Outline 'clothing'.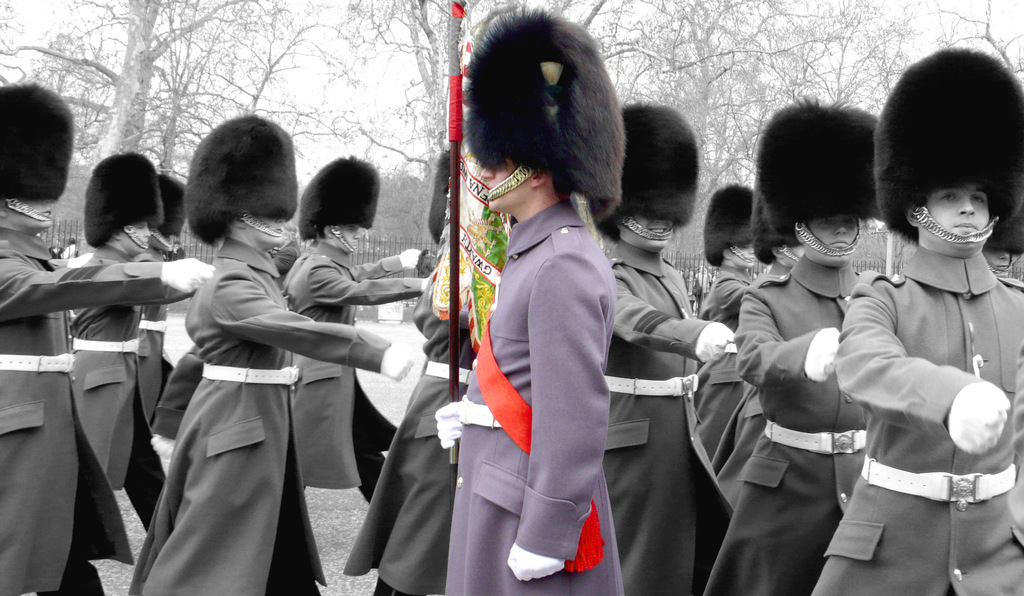
Outline: [x1=53, y1=228, x2=191, y2=533].
